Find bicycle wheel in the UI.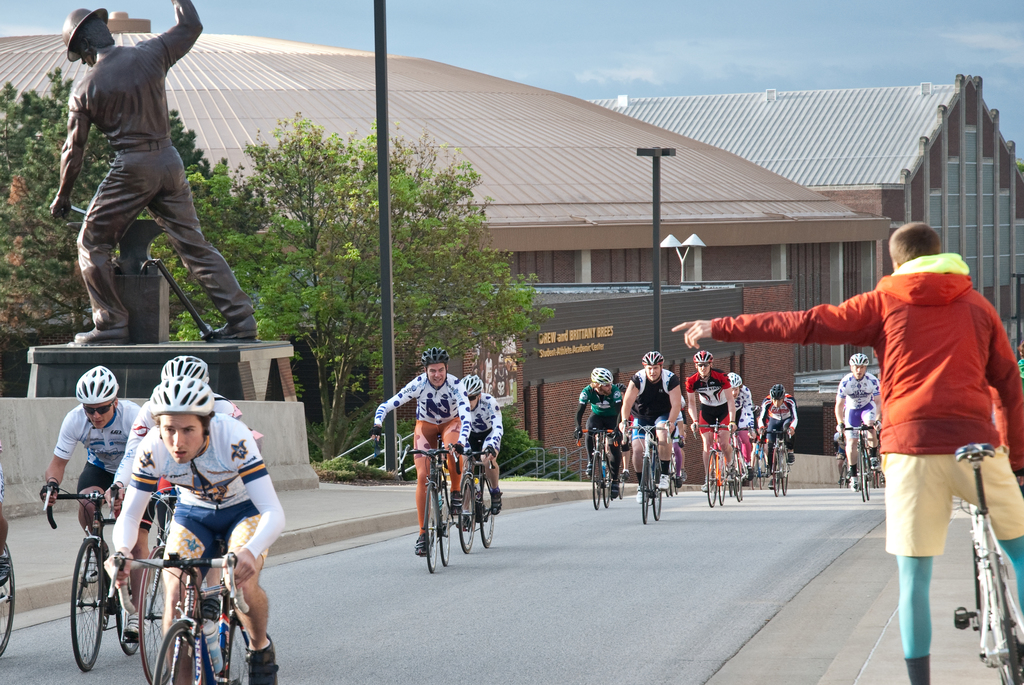
UI element at 591 450 601 509.
